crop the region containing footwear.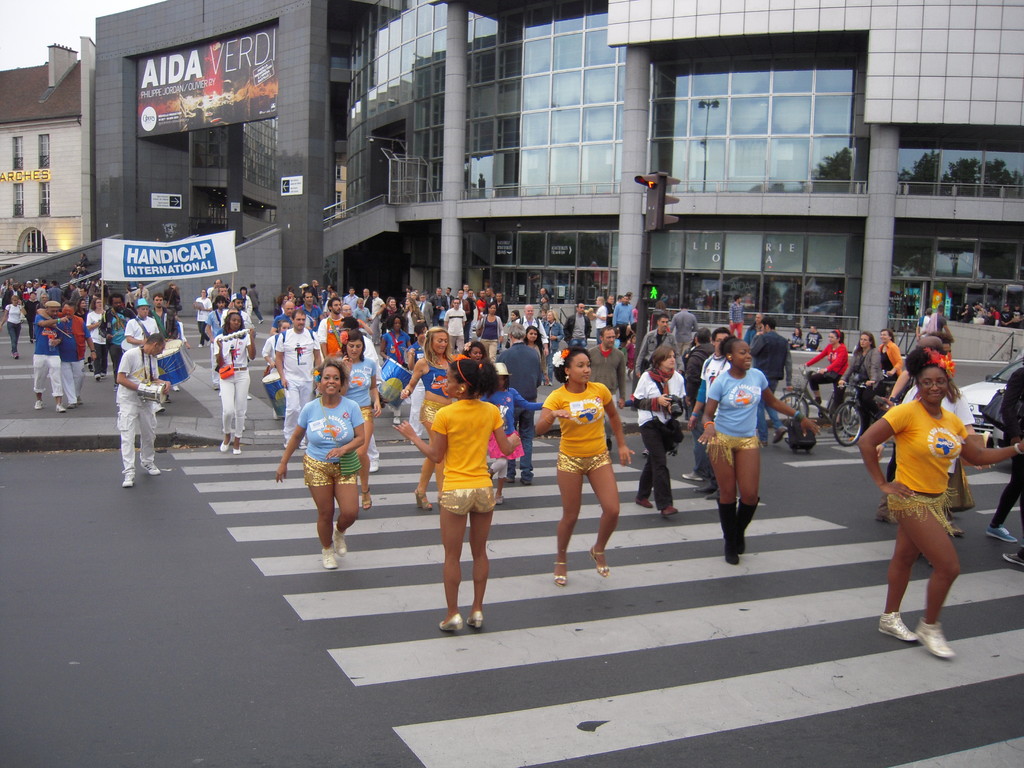
Crop region: l=31, t=397, r=42, b=408.
